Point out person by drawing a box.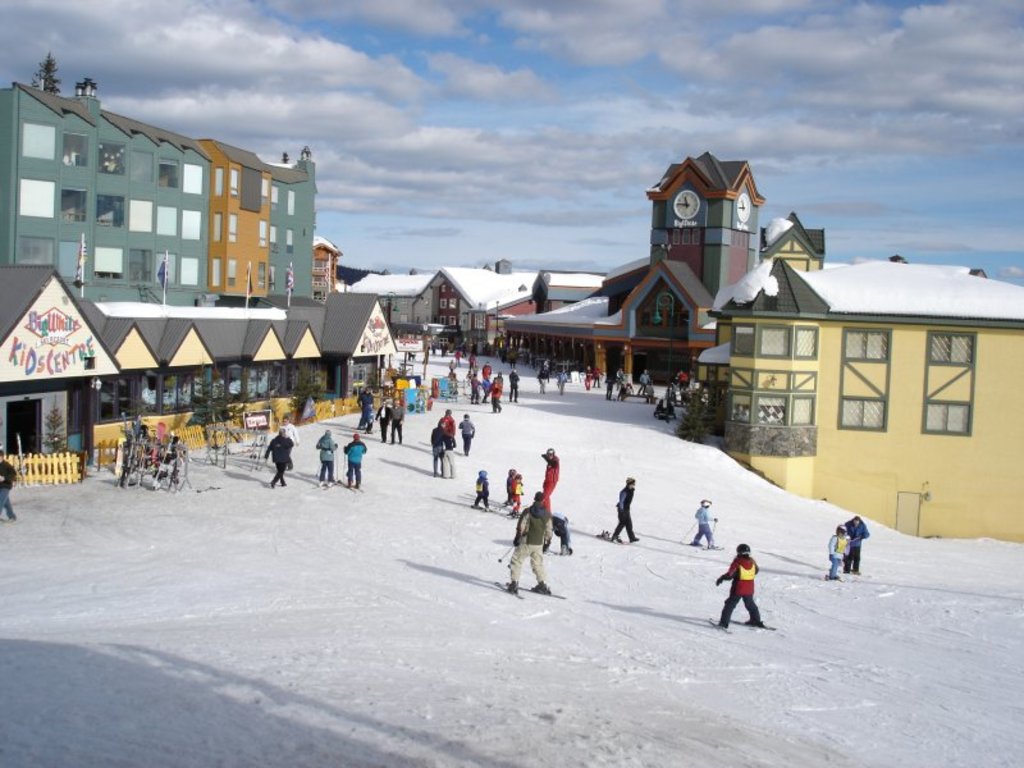
region(265, 430, 291, 488).
